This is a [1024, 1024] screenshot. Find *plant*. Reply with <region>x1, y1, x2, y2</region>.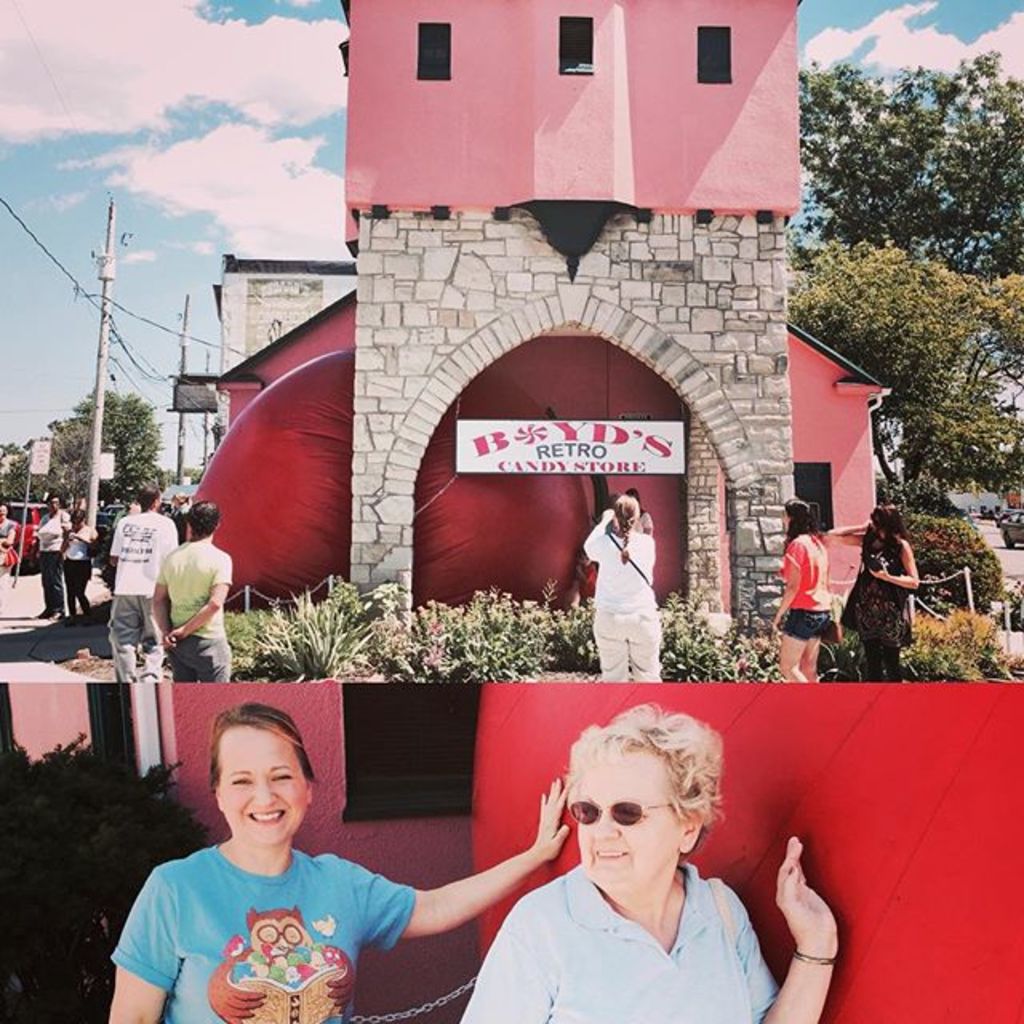
<region>376, 570, 600, 694</region>.
